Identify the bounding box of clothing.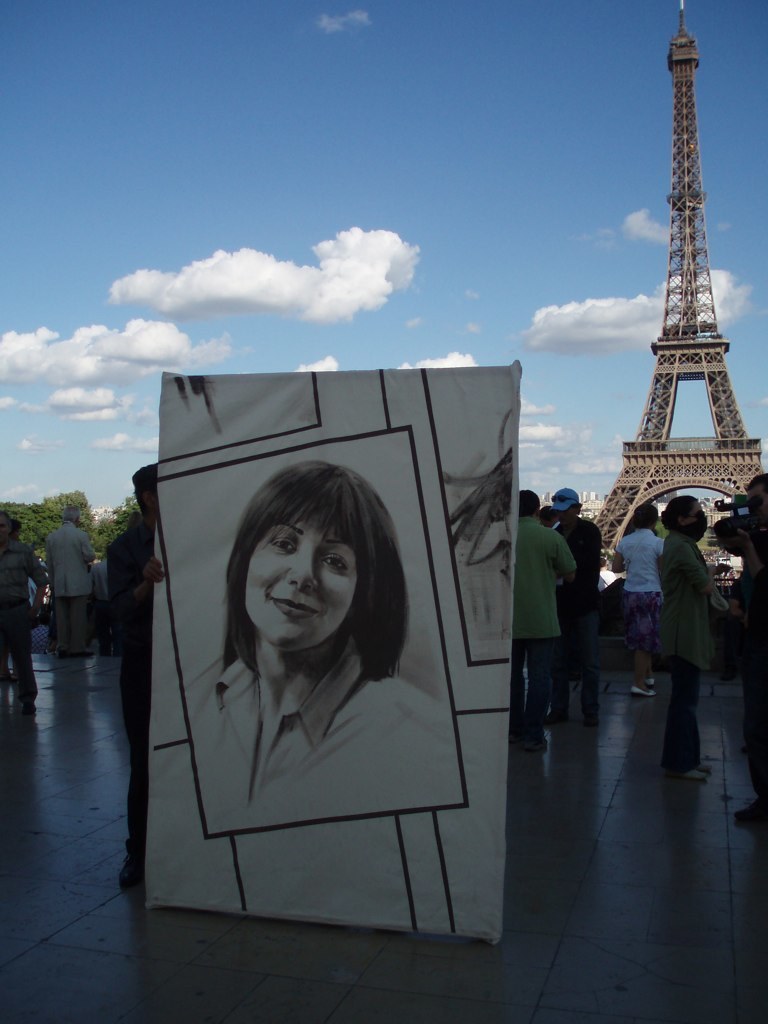
box(509, 514, 567, 710).
